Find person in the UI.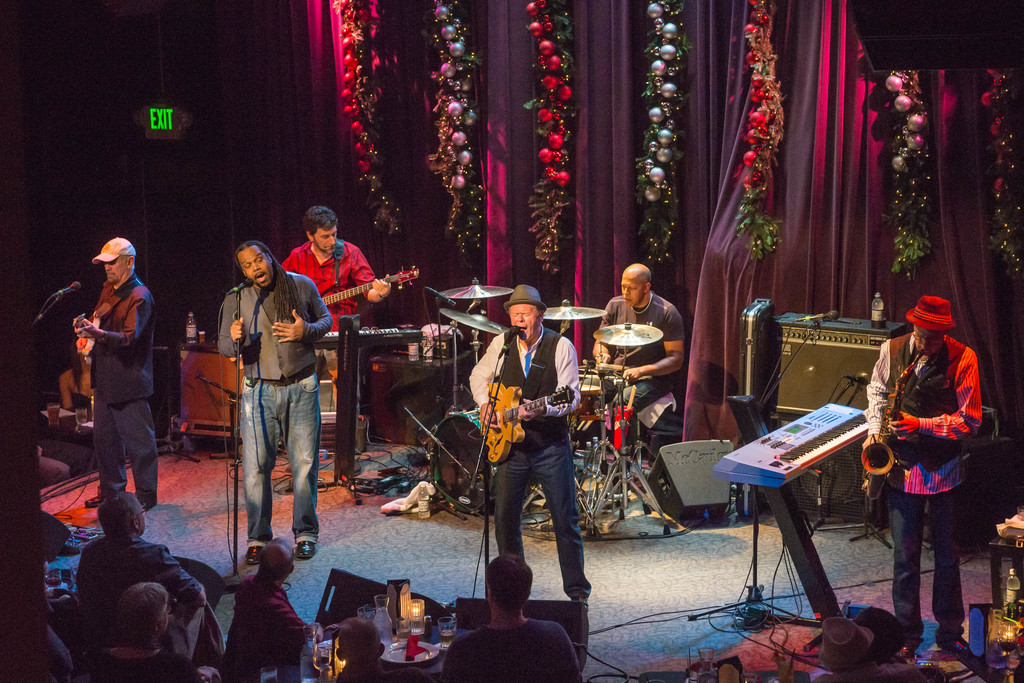
UI element at (68, 229, 161, 509).
